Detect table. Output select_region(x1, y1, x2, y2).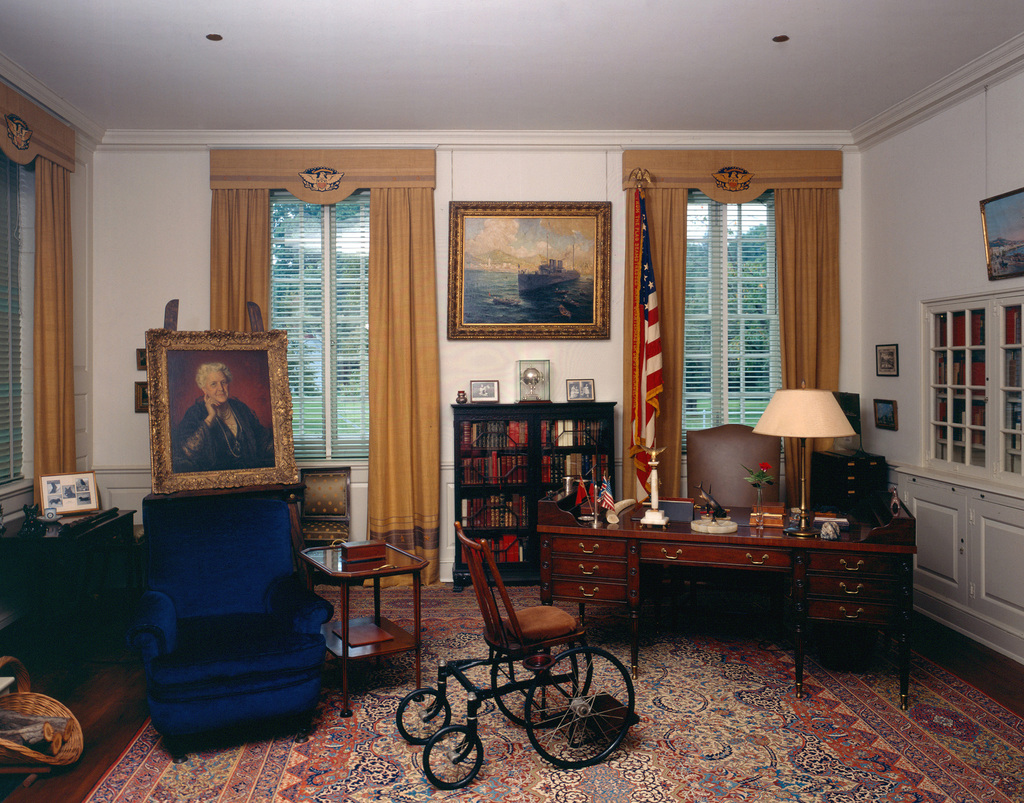
select_region(0, 496, 136, 670).
